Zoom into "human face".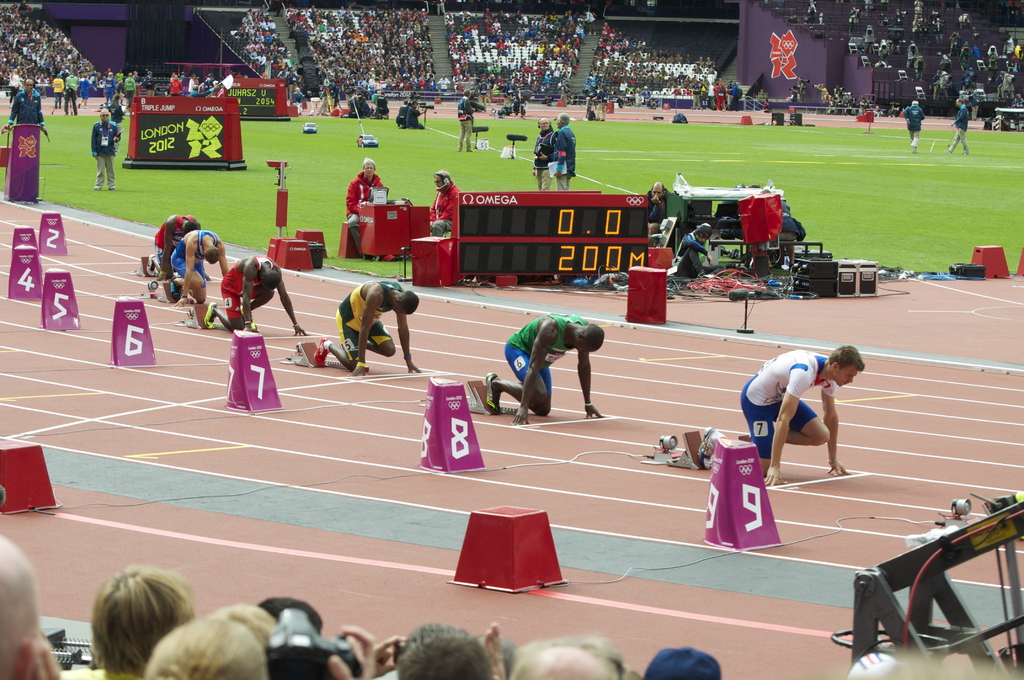
Zoom target: x1=832, y1=364, x2=858, y2=386.
